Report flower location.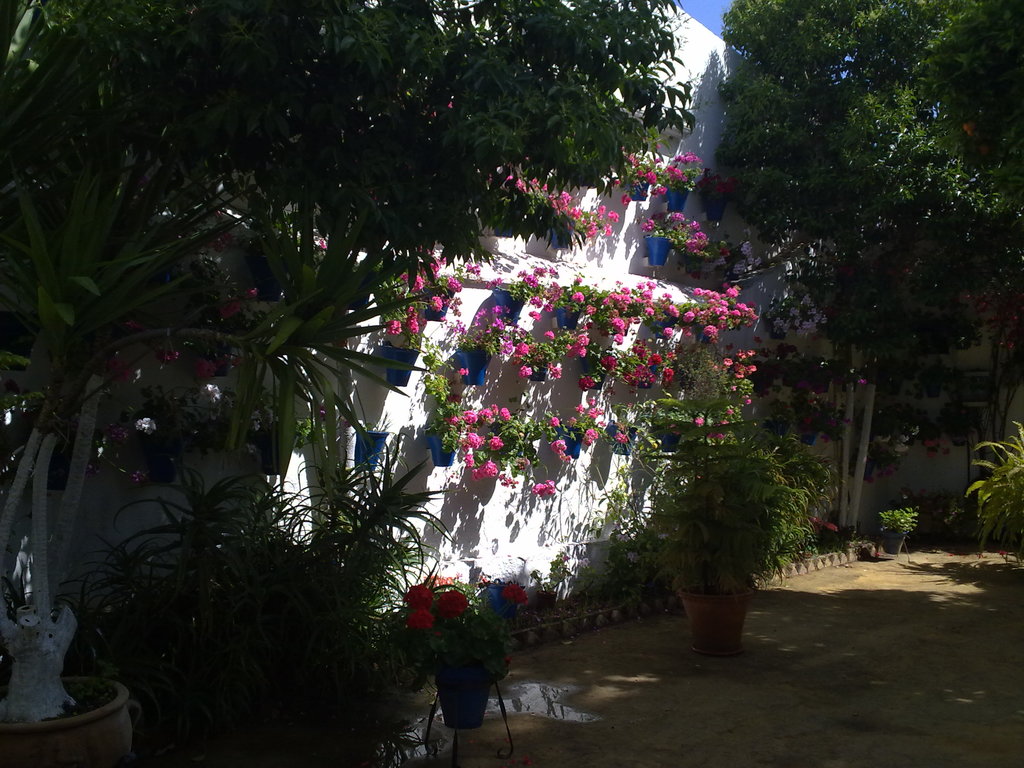
Report: [left=418, top=569, right=459, bottom=584].
